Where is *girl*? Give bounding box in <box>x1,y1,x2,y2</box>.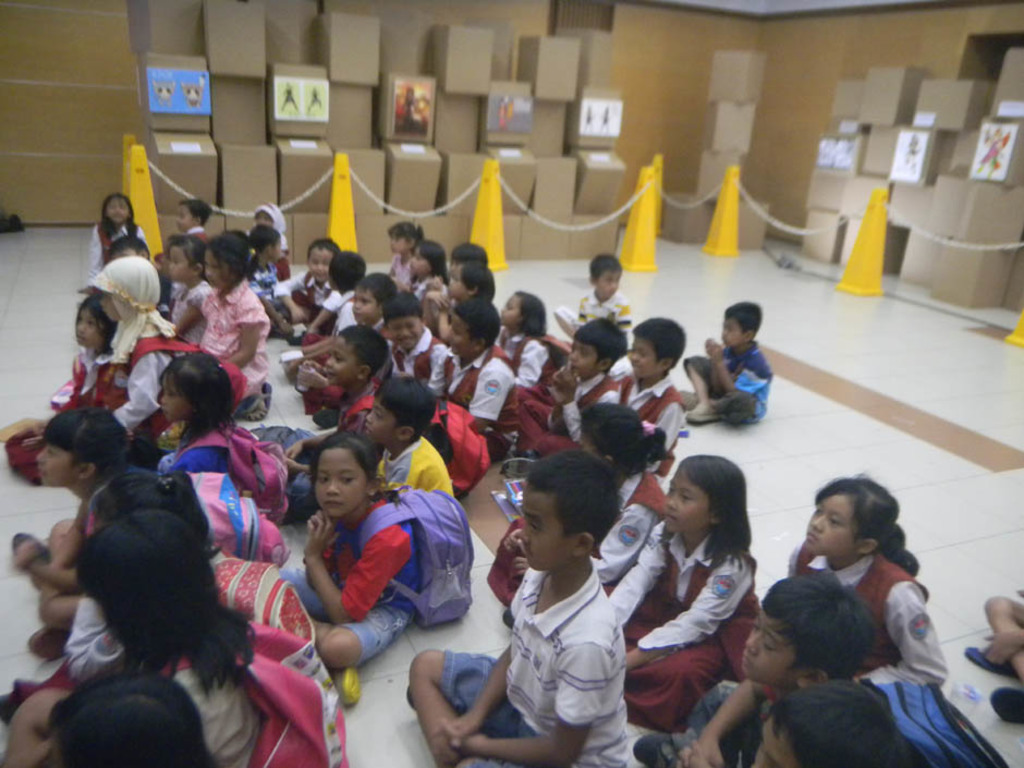
<box>425,260,491,333</box>.
